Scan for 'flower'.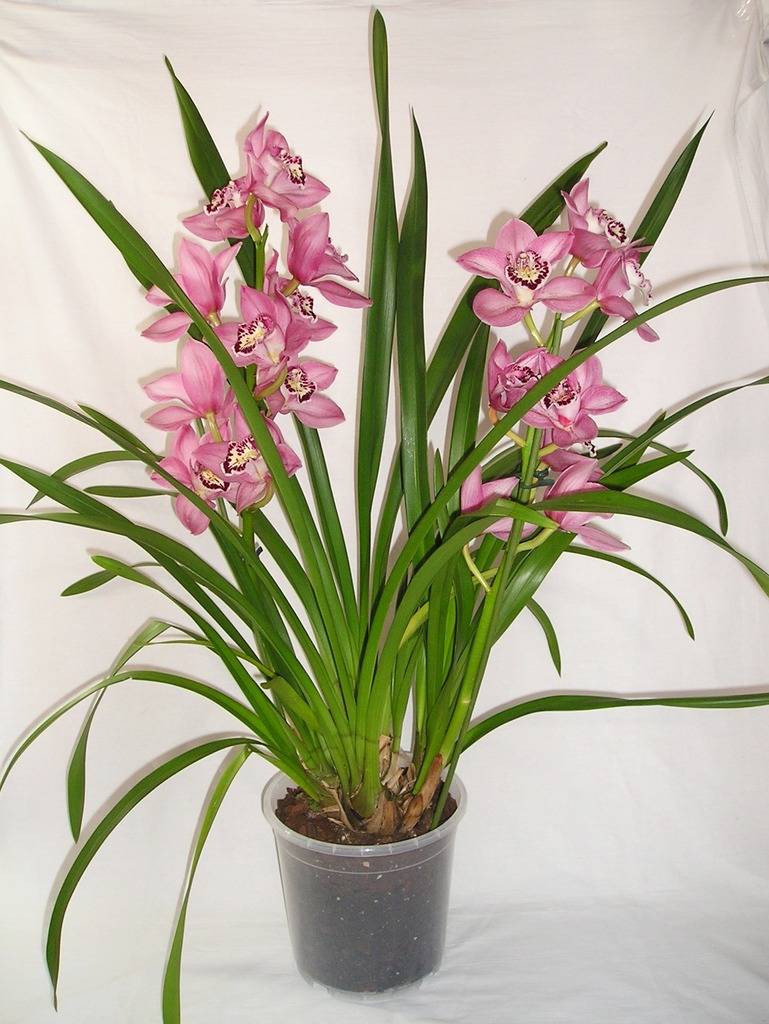
Scan result: 472 217 597 325.
